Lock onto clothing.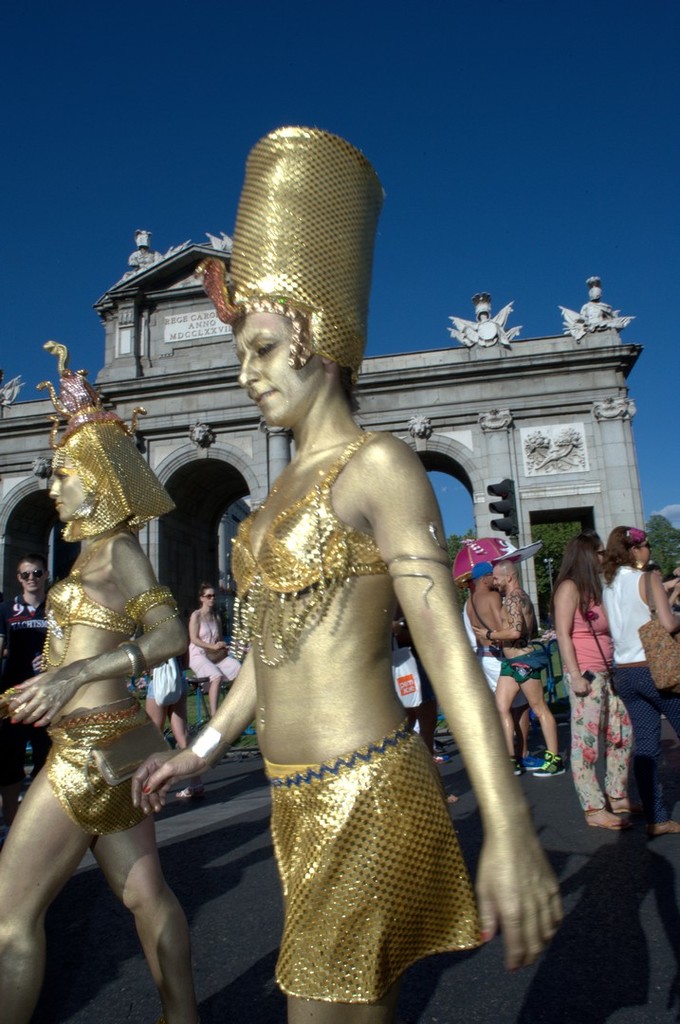
Locked: [602,562,679,828].
